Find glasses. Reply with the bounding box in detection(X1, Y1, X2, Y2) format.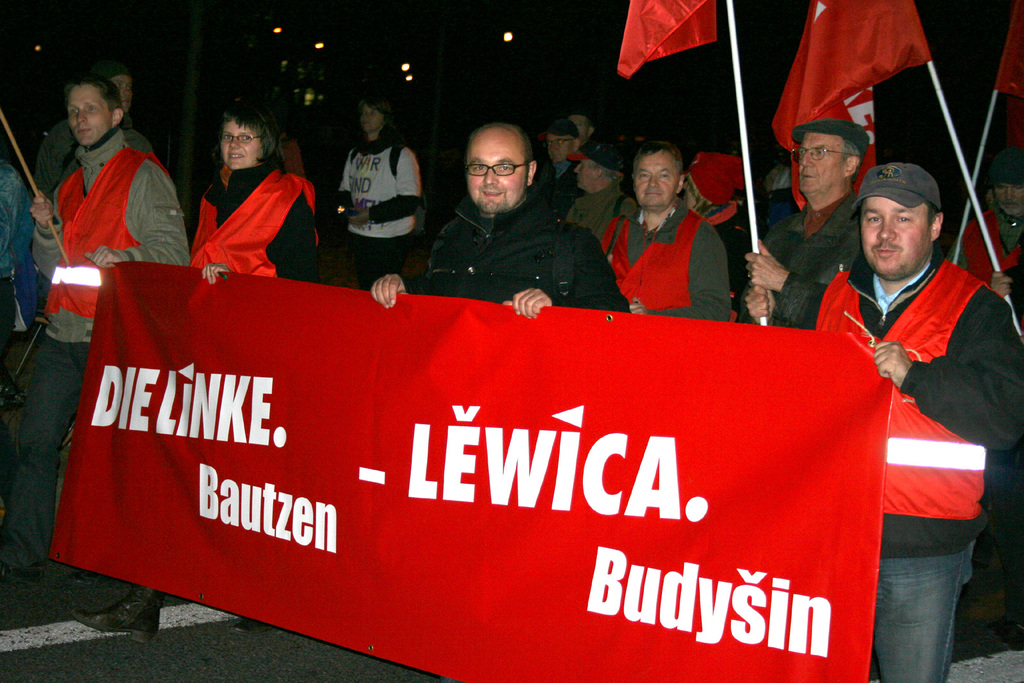
detection(543, 135, 573, 147).
